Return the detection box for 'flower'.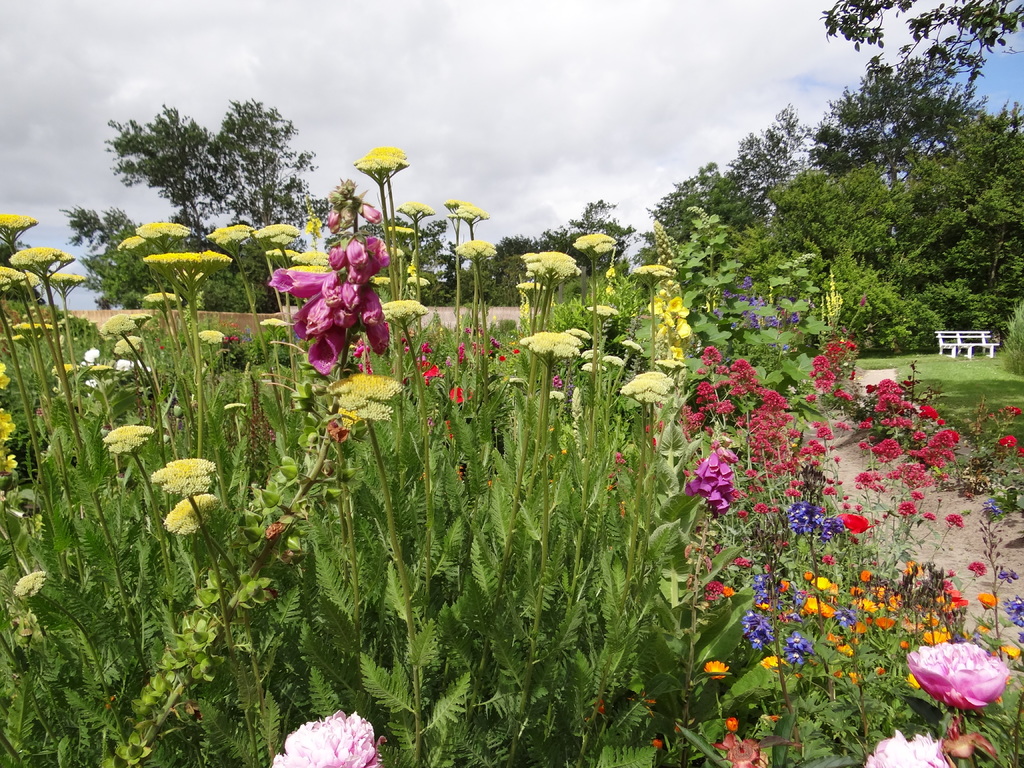
region(993, 436, 1014, 447).
